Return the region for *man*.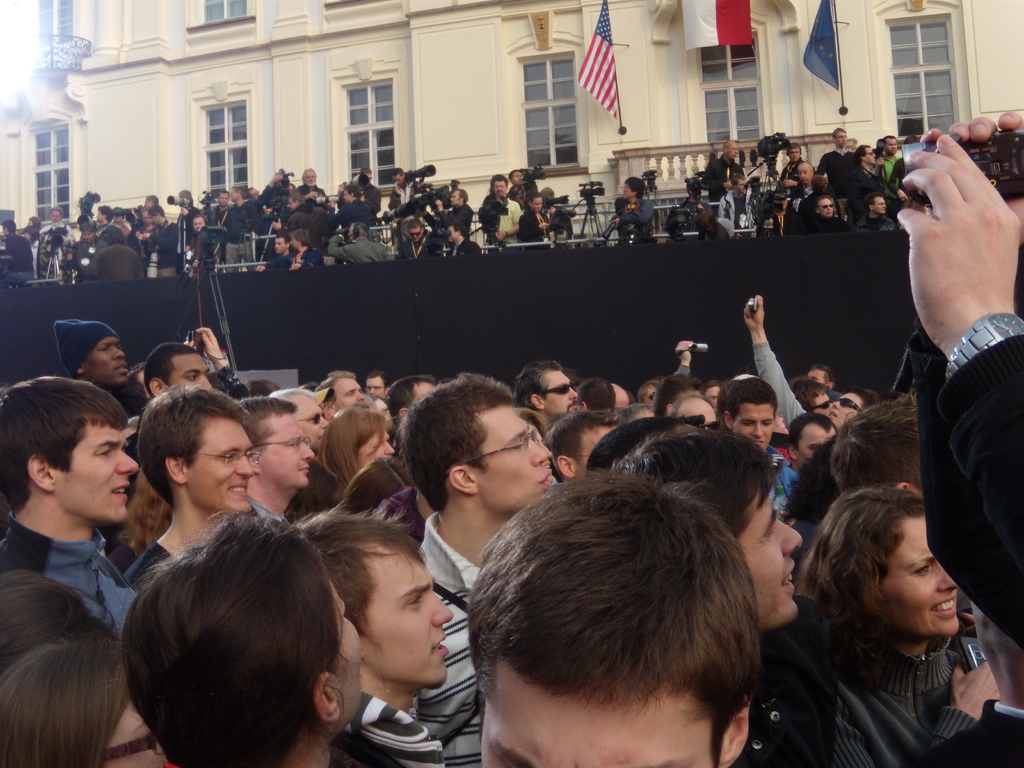
region(263, 226, 329, 270).
